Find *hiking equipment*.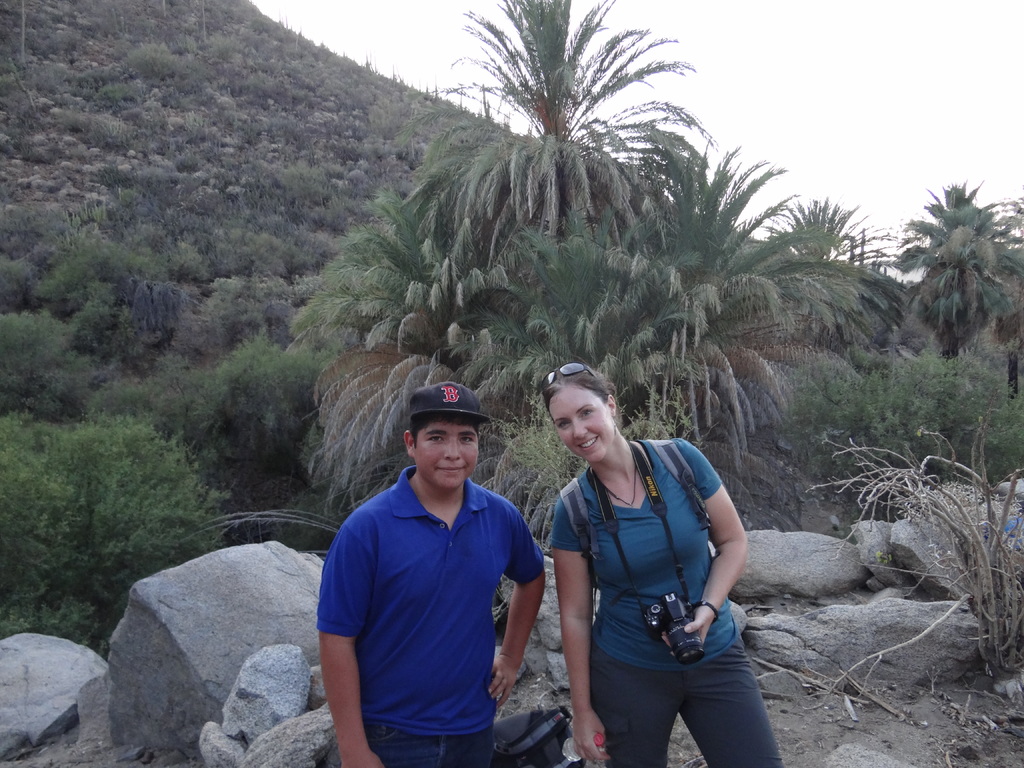
<bbox>493, 703, 600, 767</bbox>.
